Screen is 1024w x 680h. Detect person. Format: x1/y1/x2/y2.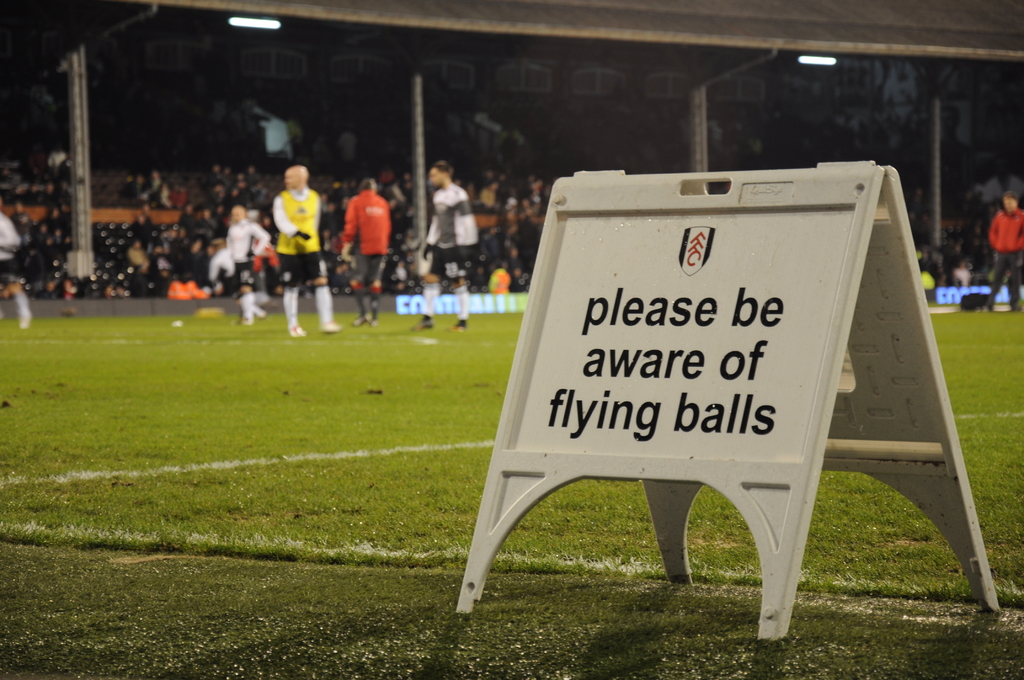
417/163/478/334.
